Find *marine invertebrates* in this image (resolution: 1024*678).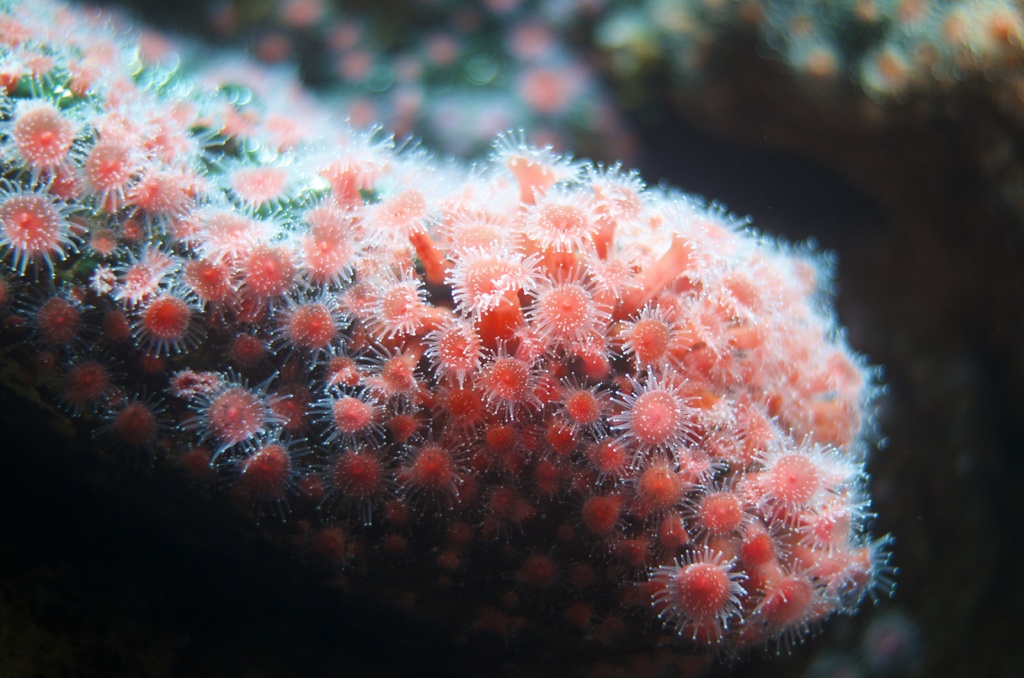
l=866, t=0, r=1023, b=198.
